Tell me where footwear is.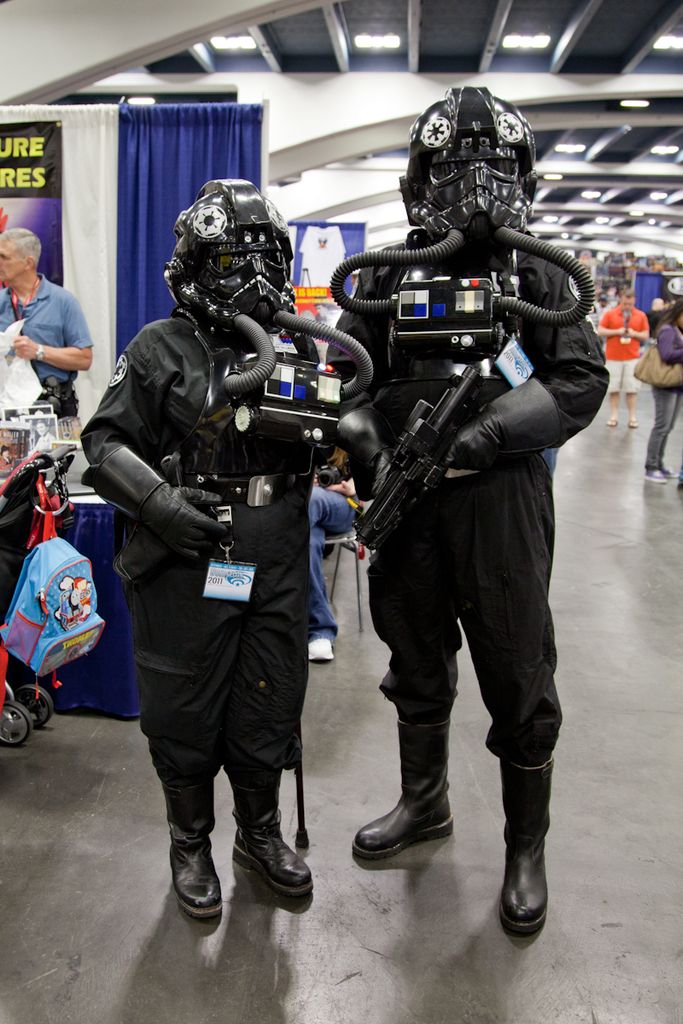
footwear is at Rect(179, 831, 224, 919).
